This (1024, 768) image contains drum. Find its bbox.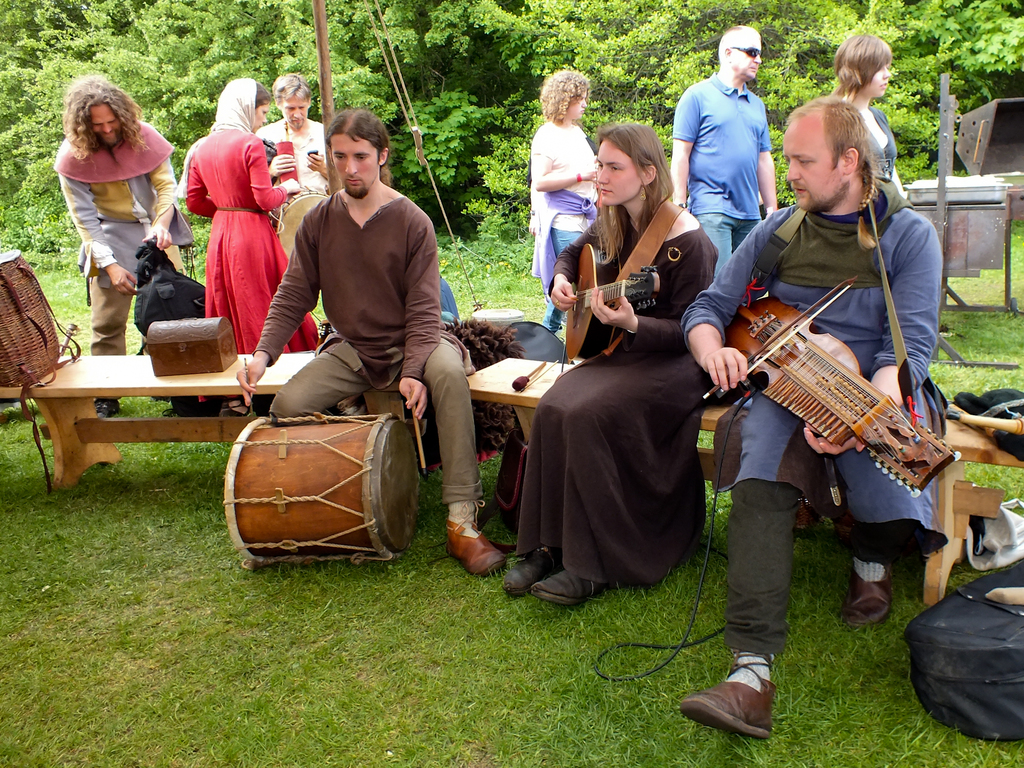
bbox=(216, 378, 417, 554).
